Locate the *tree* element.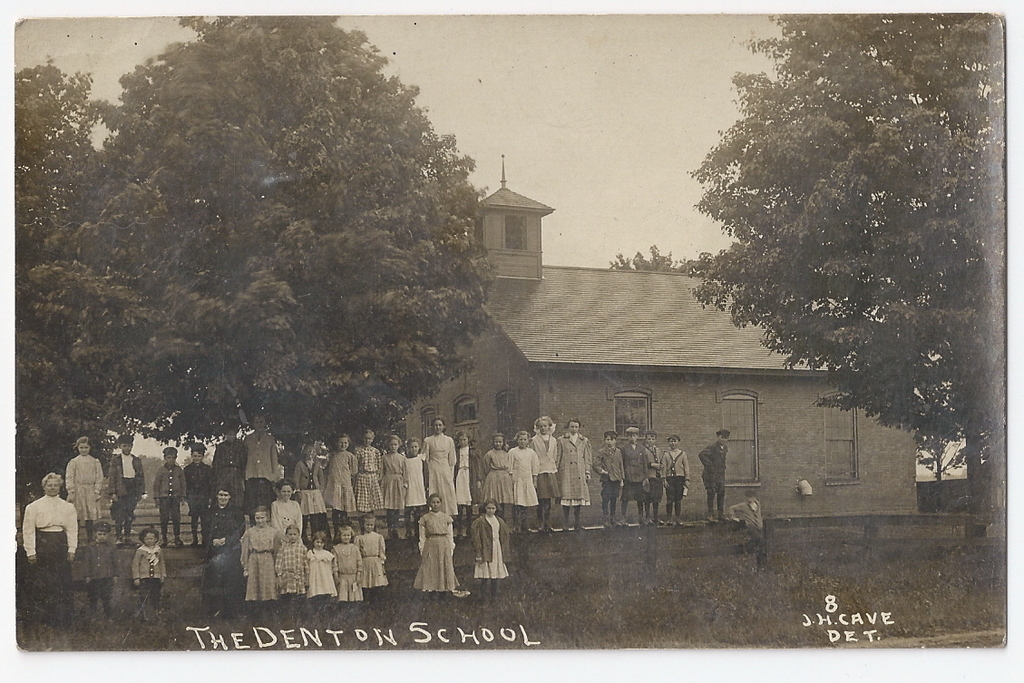
Element bbox: 58, 0, 498, 479.
